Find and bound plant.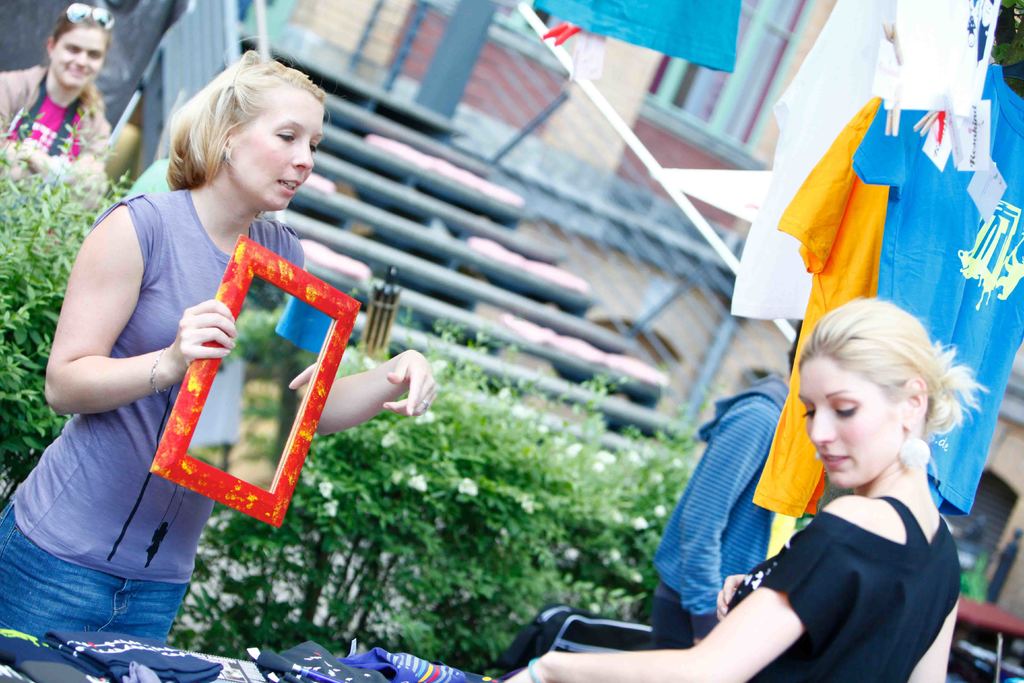
Bound: select_region(388, 397, 557, 604).
